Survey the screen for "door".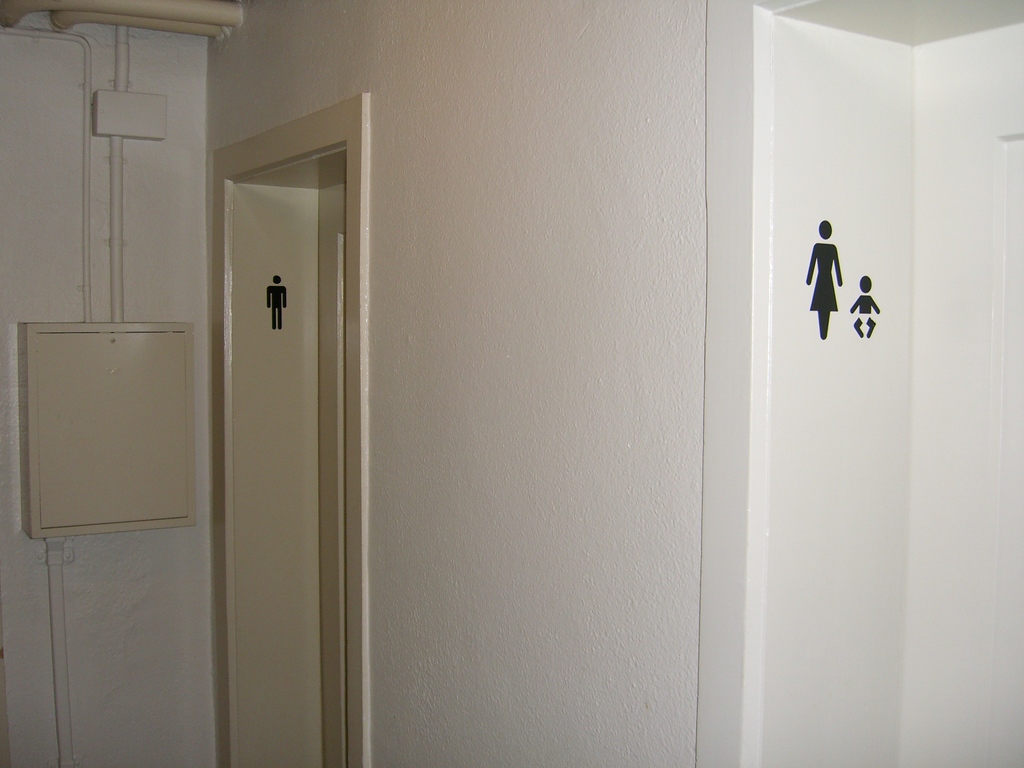
Survey found: crop(223, 175, 318, 767).
